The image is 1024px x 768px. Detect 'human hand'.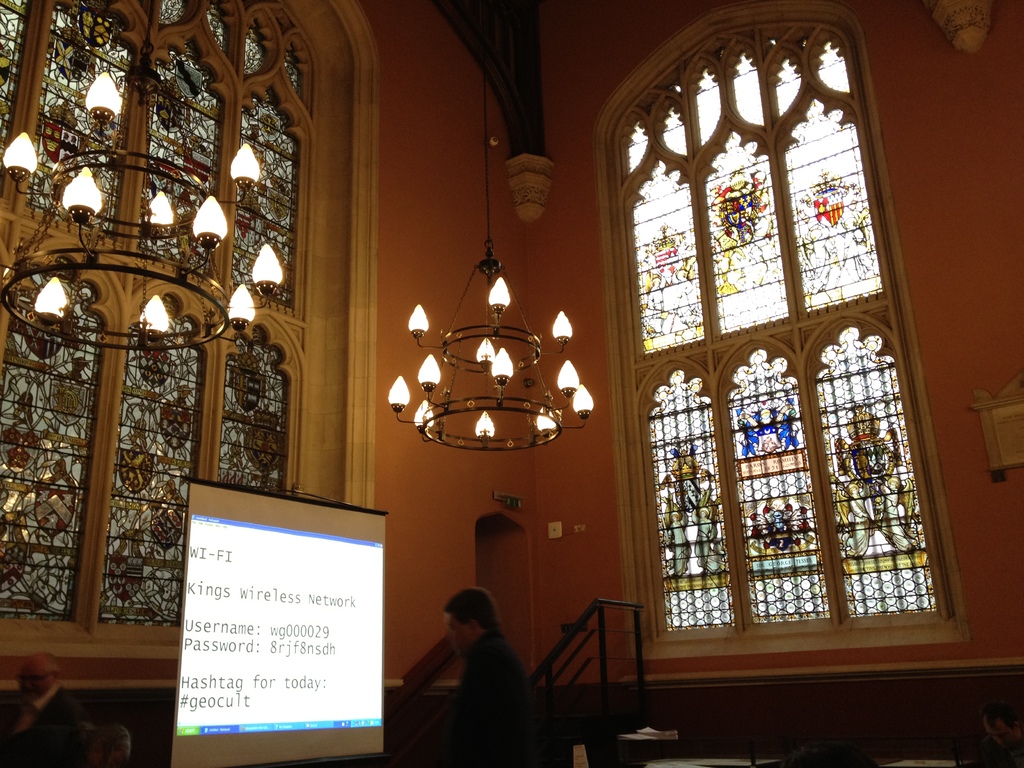
Detection: bbox=(36, 676, 61, 701).
